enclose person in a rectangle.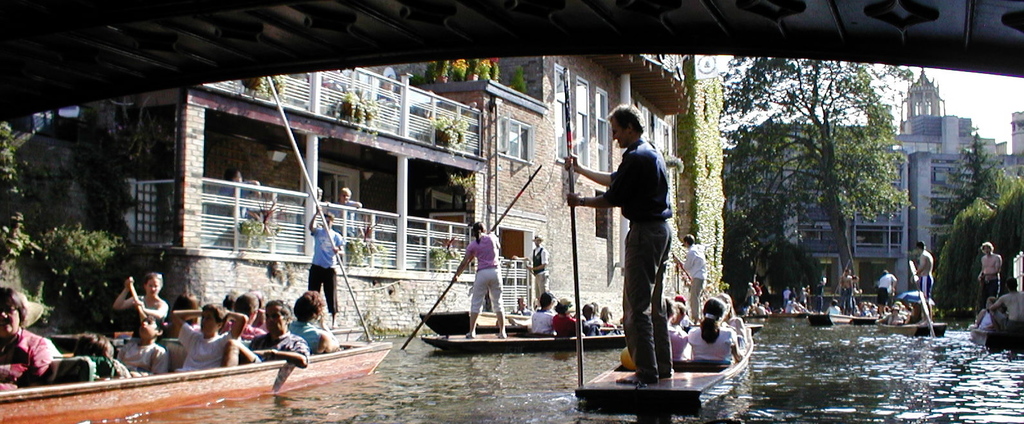
841,263,857,311.
